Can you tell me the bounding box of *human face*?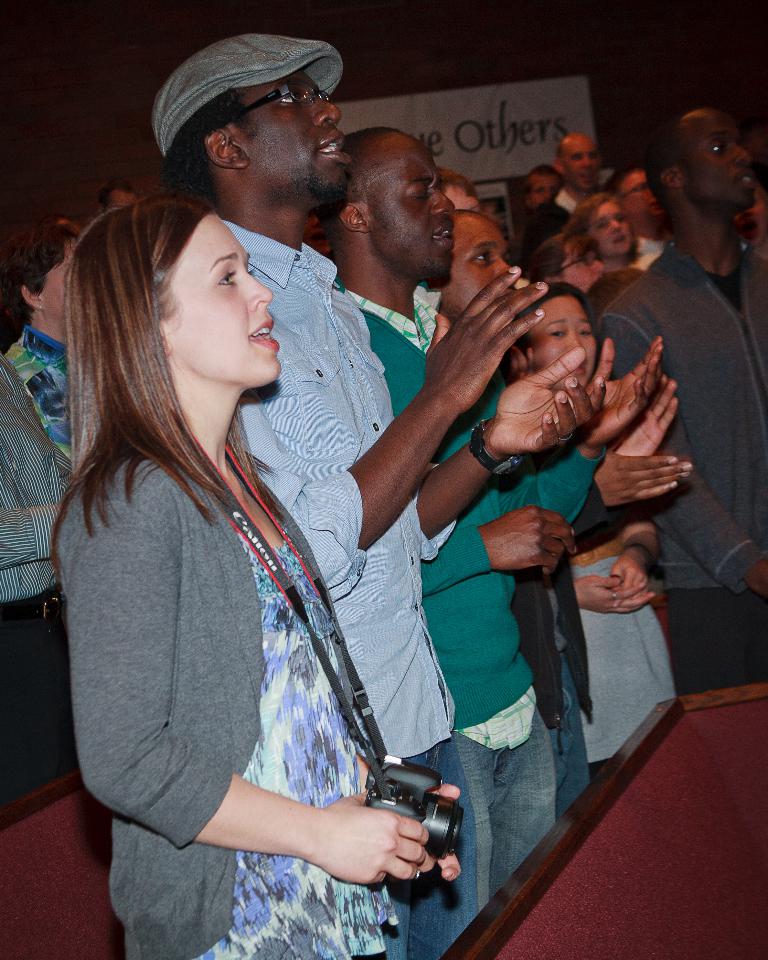
[212,70,340,198].
